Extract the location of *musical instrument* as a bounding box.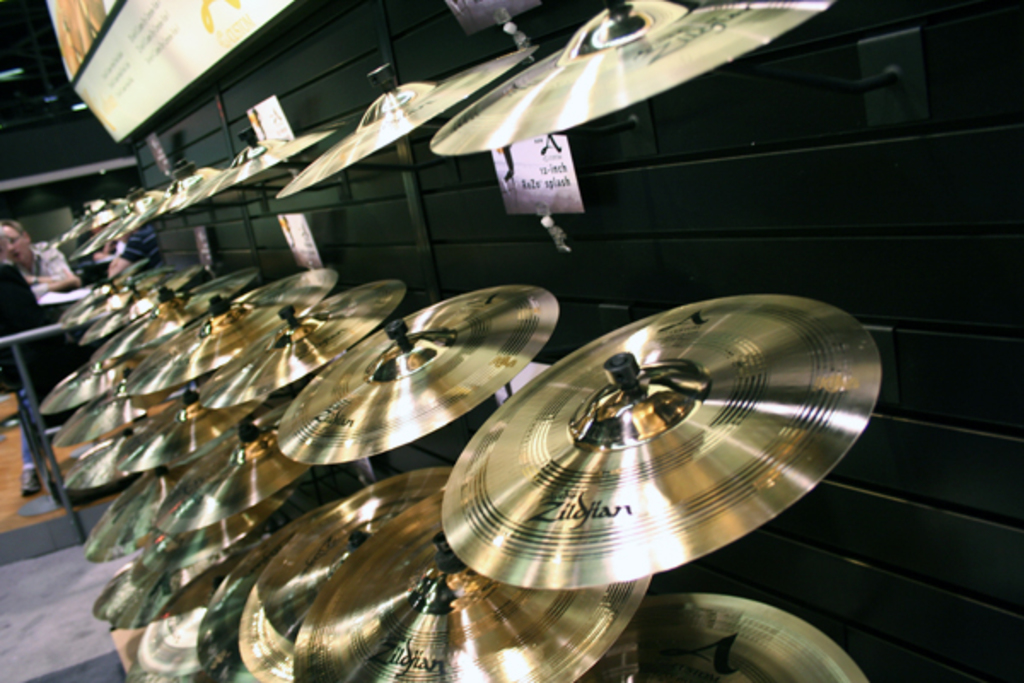
BBox(278, 39, 546, 201).
